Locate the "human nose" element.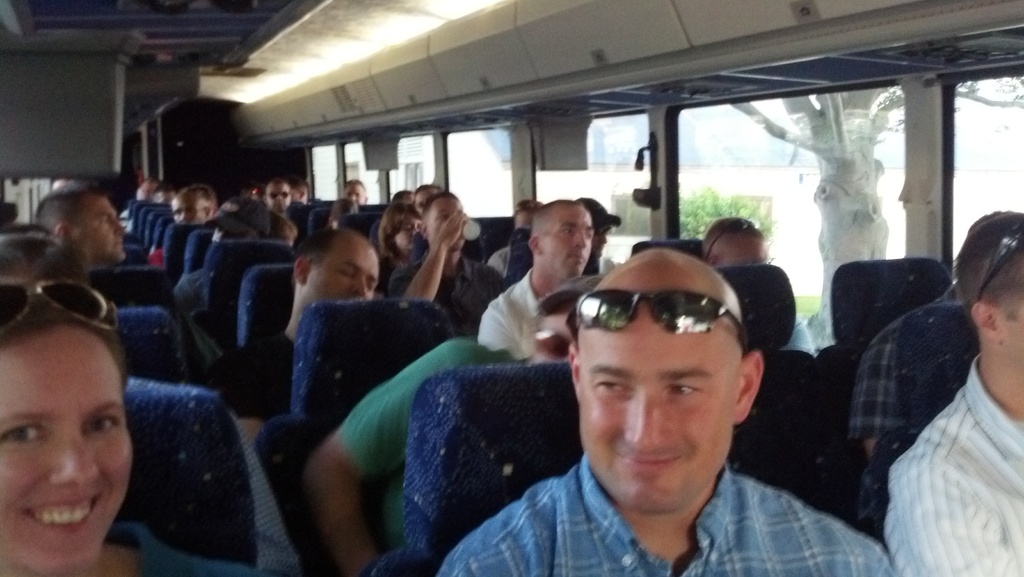
Element bbox: bbox=[575, 232, 588, 246].
